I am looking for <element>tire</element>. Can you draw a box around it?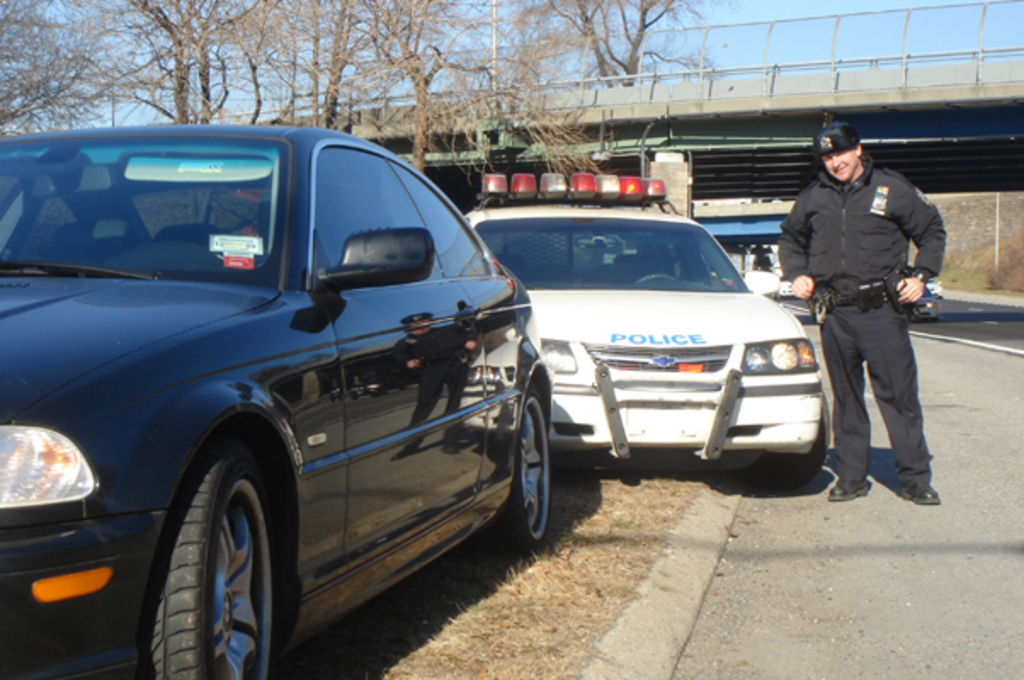
Sure, the bounding box is region(100, 430, 289, 668).
